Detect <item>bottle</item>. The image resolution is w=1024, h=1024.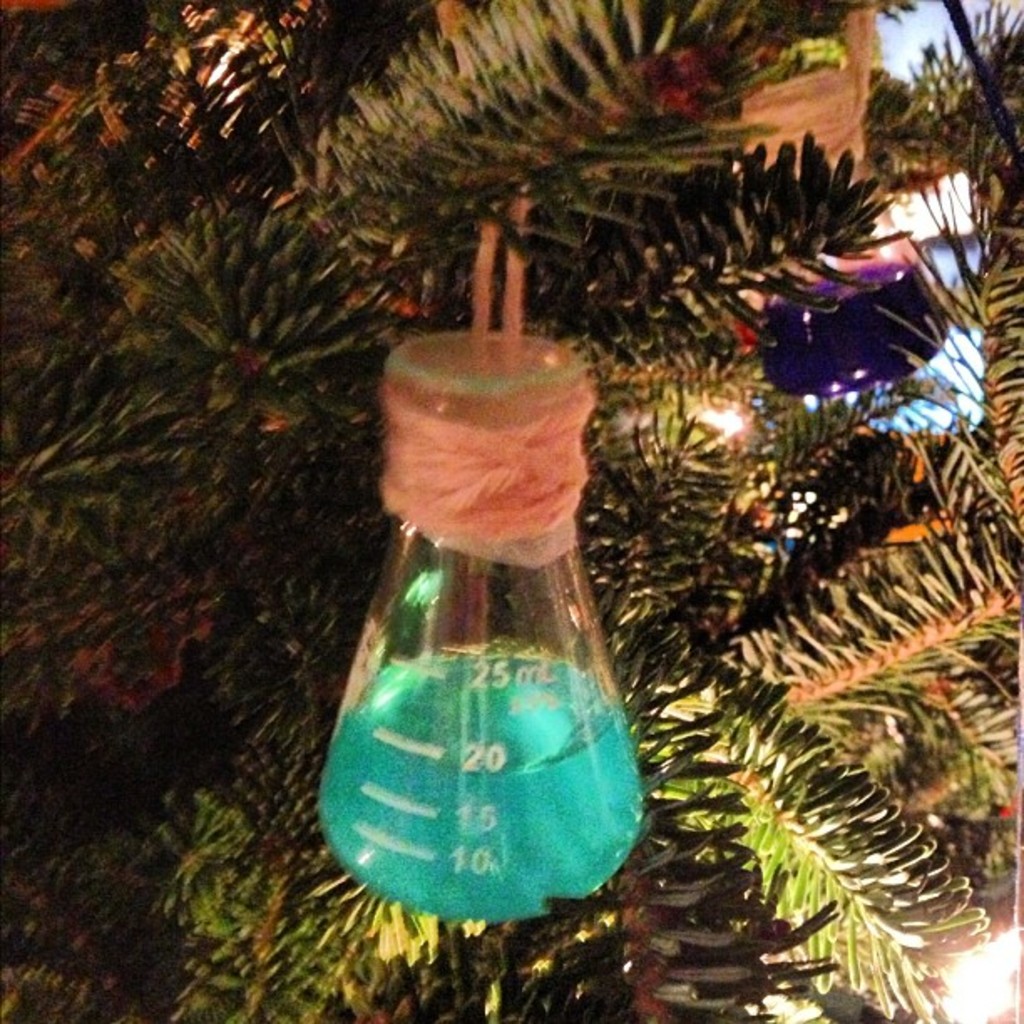
x1=311 y1=325 x2=651 y2=919.
